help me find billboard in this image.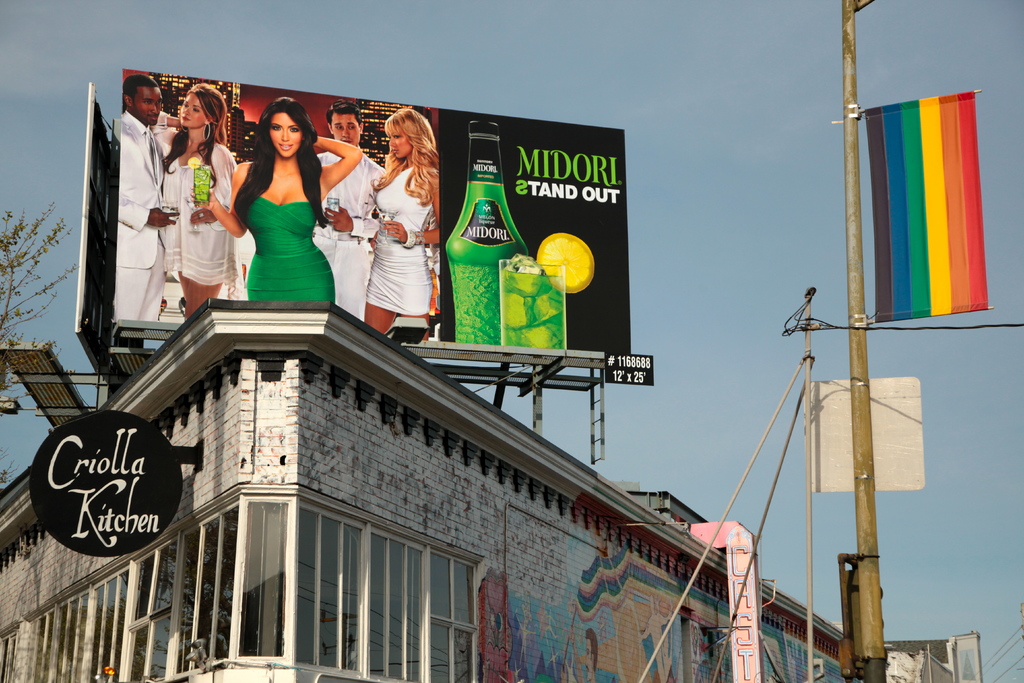
Found it: bbox=(815, 372, 918, 484).
